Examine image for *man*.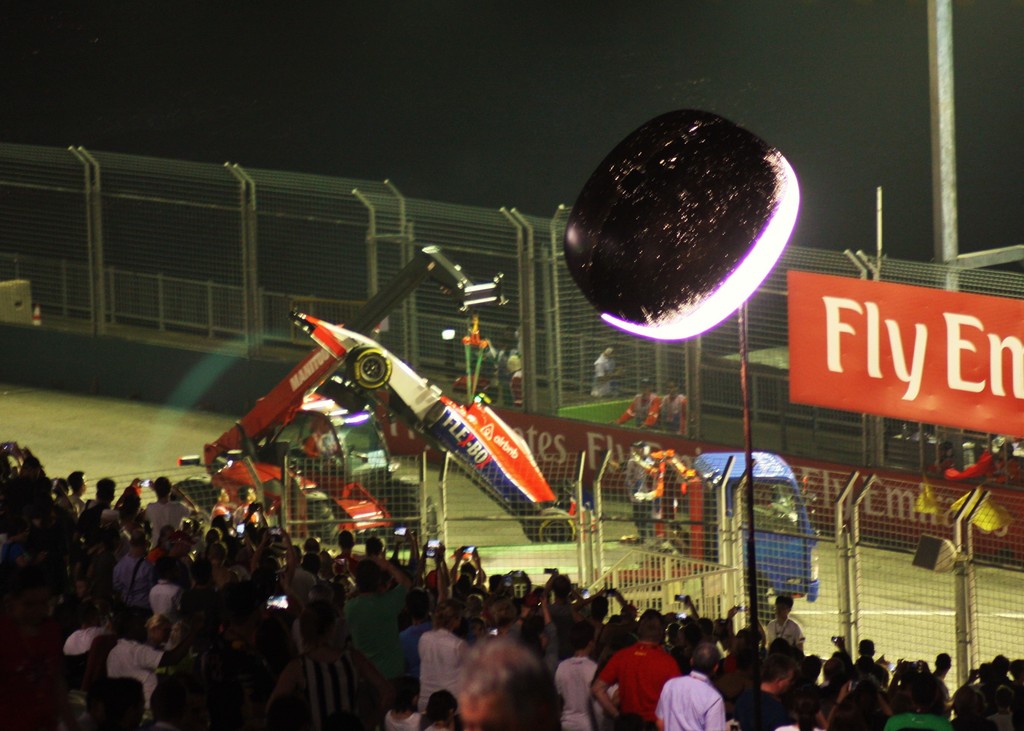
Examination result: [x1=929, y1=653, x2=956, y2=714].
